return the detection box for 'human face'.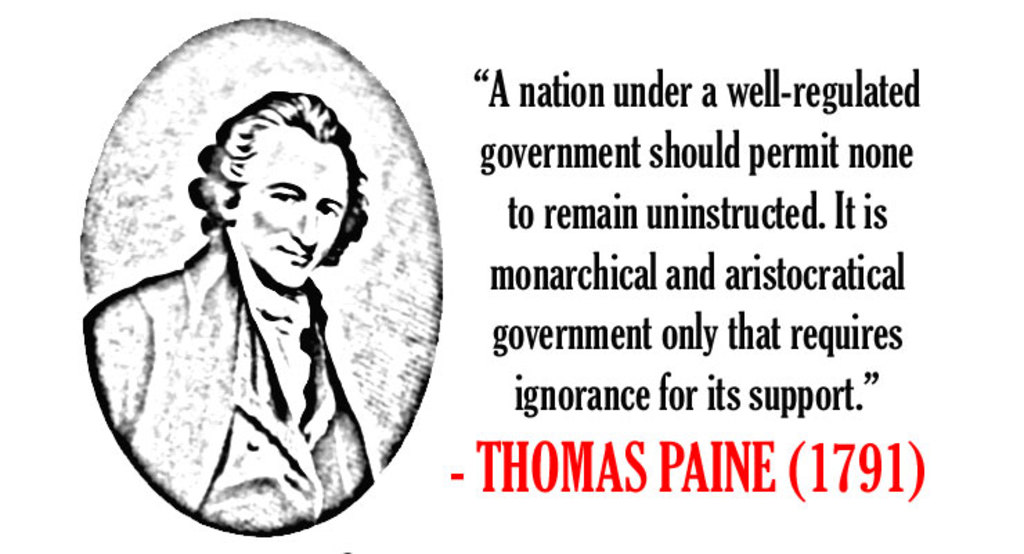
locate(227, 123, 346, 294).
